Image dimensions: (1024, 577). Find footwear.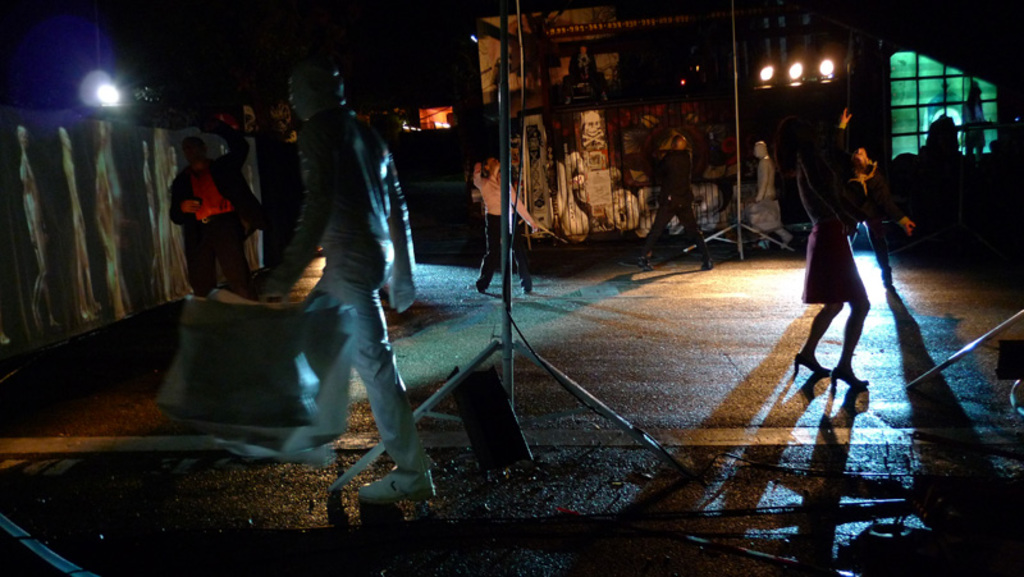
<region>525, 283, 532, 301</region>.
